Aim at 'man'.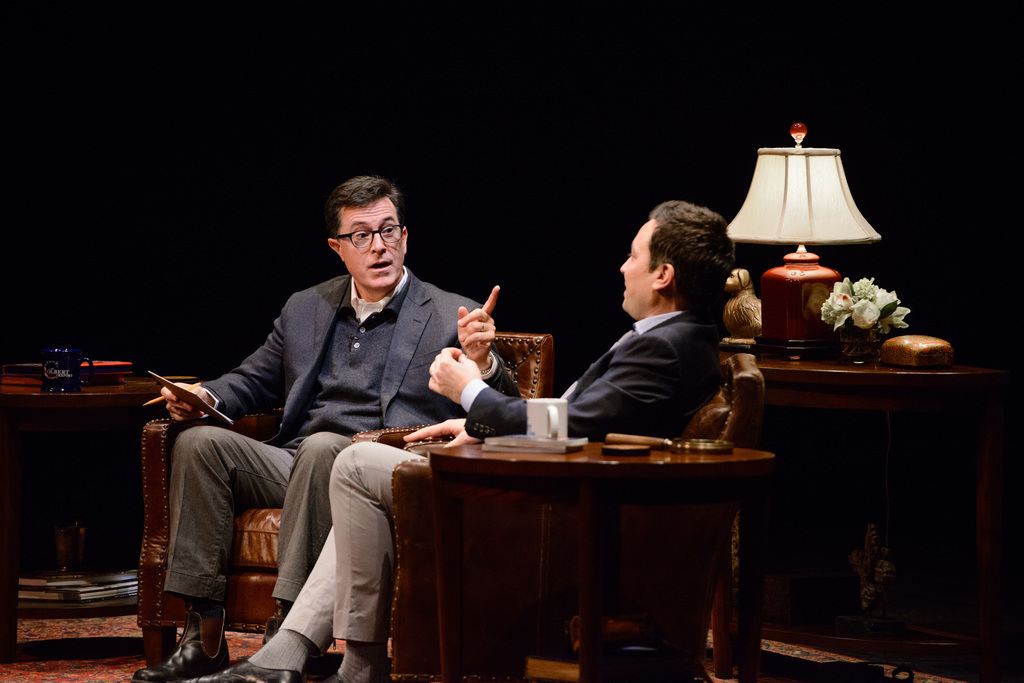
Aimed at <bbox>184, 198, 735, 682</bbox>.
